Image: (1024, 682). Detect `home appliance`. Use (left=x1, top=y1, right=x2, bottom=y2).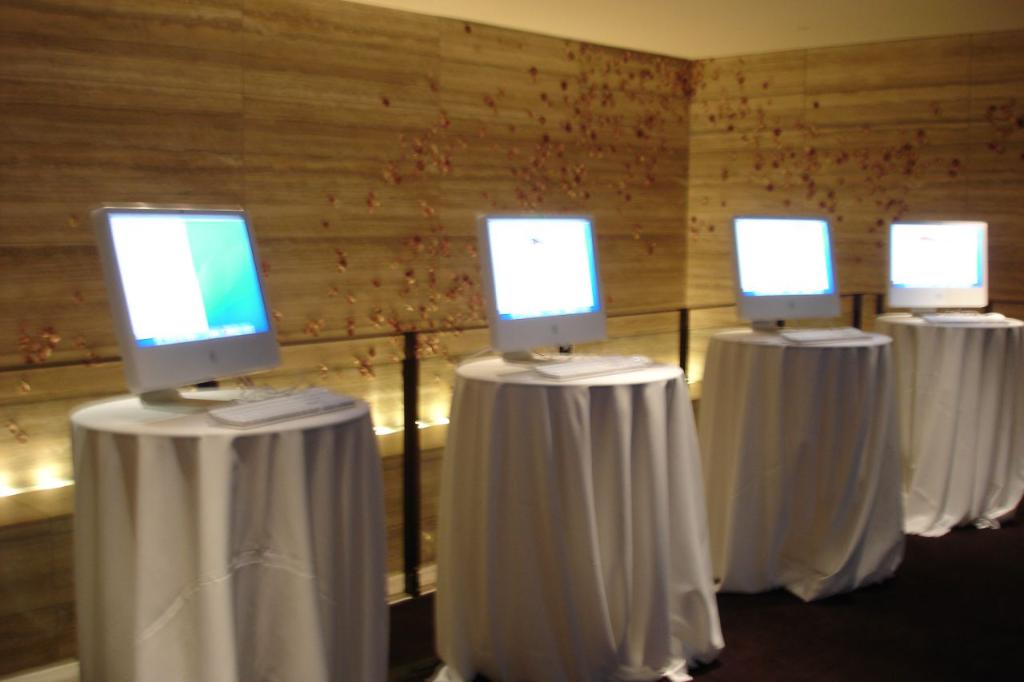
(left=730, top=216, right=871, bottom=346).
